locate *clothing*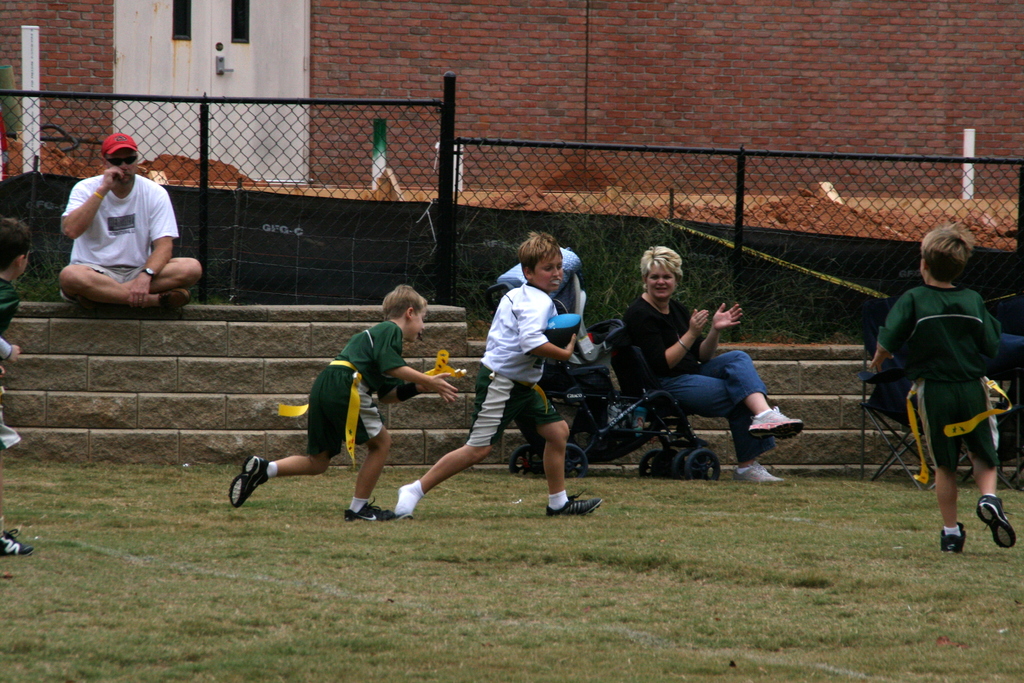
bbox=(622, 289, 764, 469)
